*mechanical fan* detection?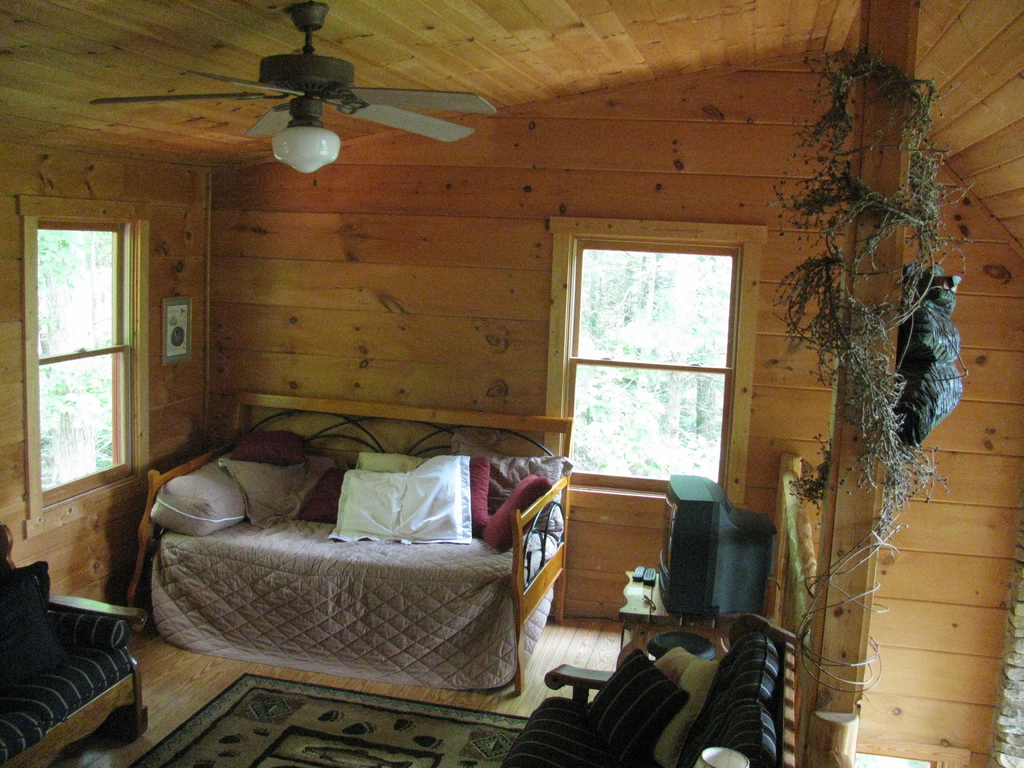
BBox(92, 0, 500, 173)
